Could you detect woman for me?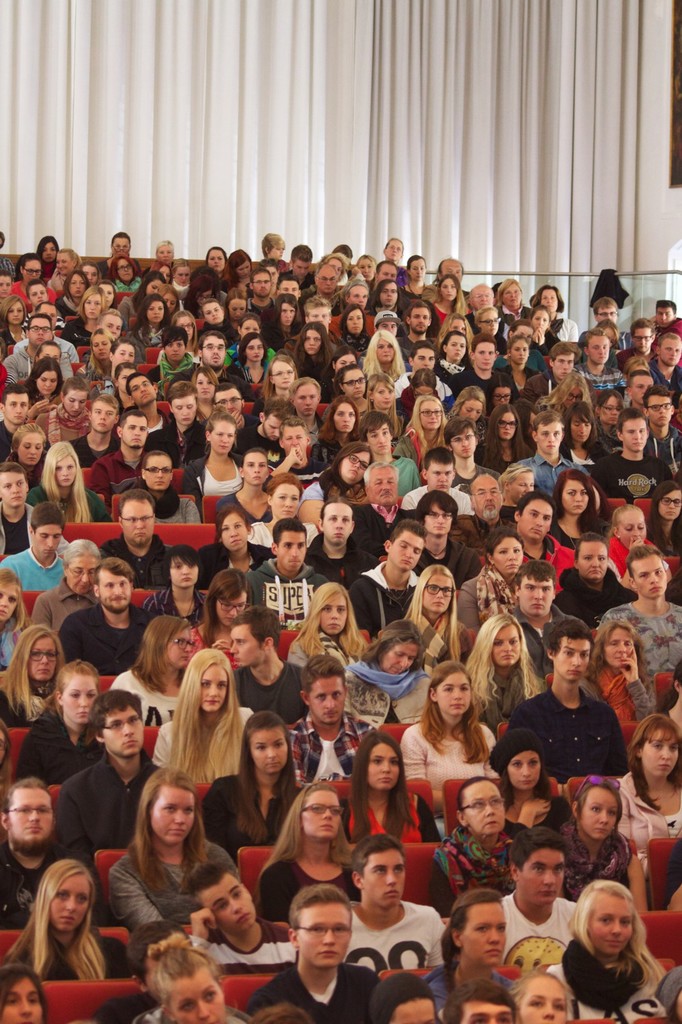
Detection result: box=[223, 289, 253, 326].
